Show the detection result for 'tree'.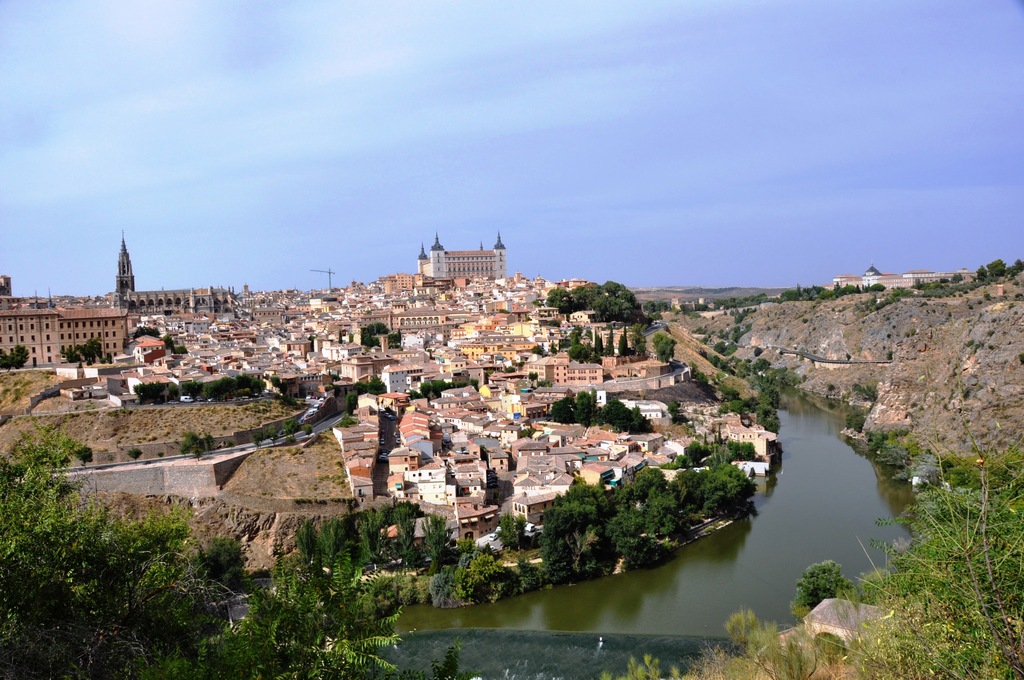
{"x1": 576, "y1": 387, "x2": 596, "y2": 423}.
